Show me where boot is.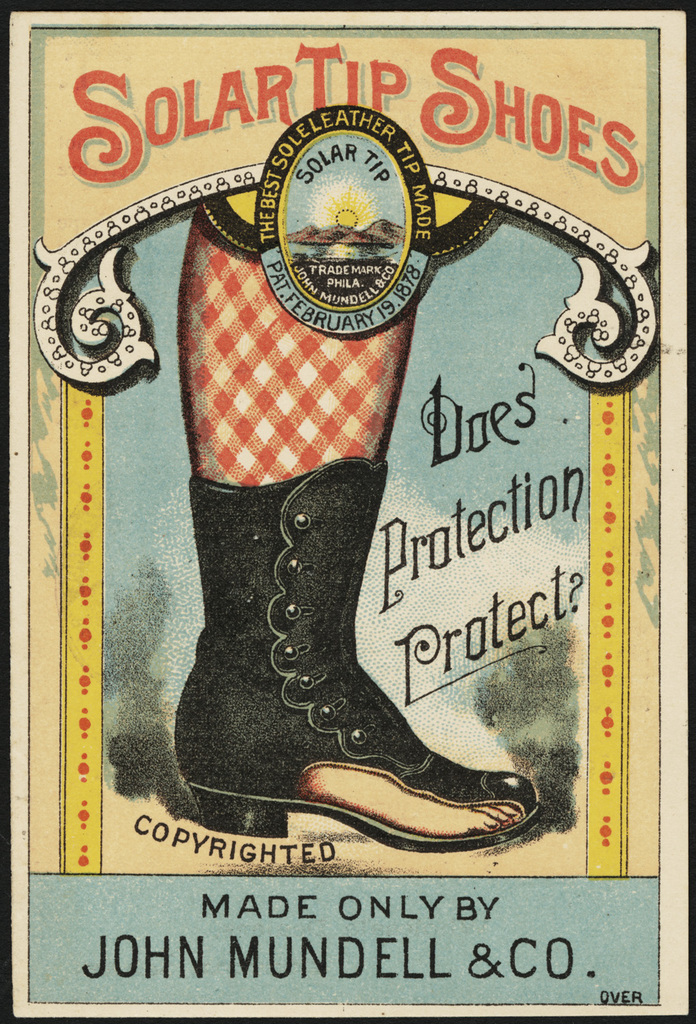
boot is at <region>143, 429, 557, 856</region>.
